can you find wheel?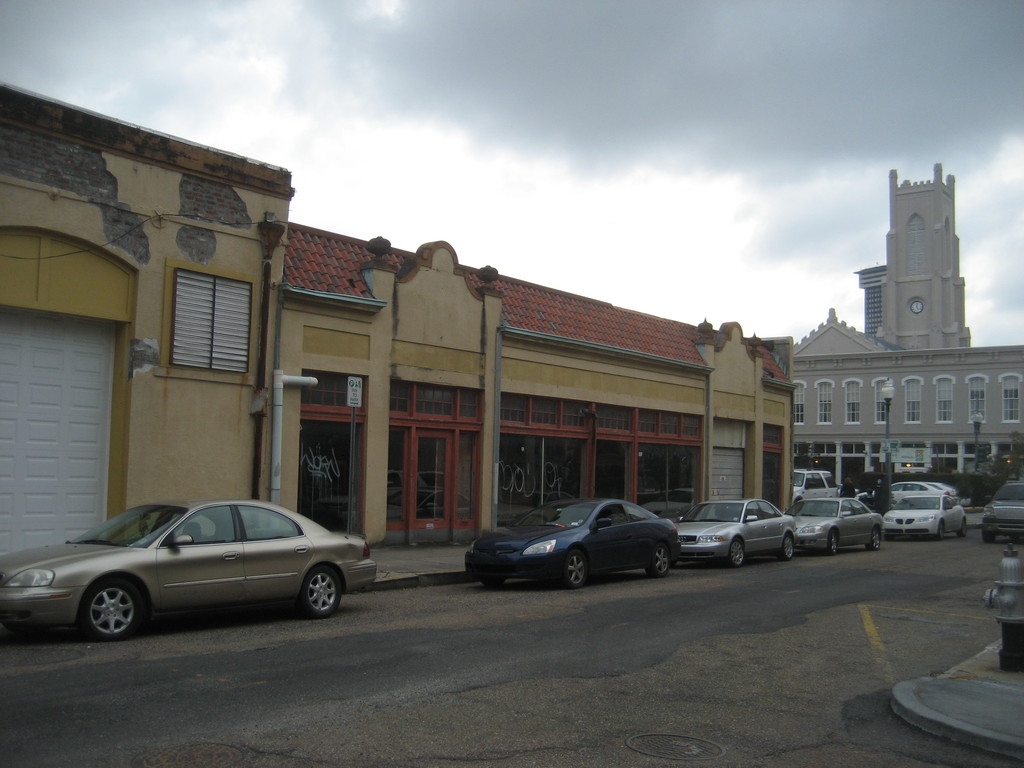
Yes, bounding box: left=646, top=545, right=668, bottom=574.
